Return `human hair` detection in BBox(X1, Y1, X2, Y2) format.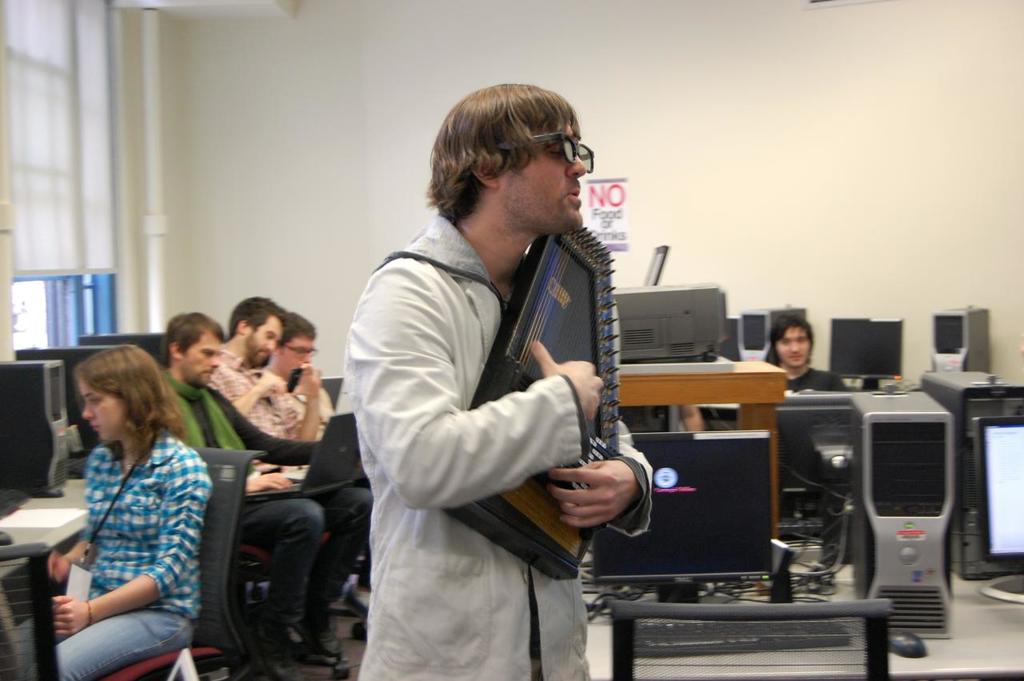
BBox(426, 85, 598, 225).
